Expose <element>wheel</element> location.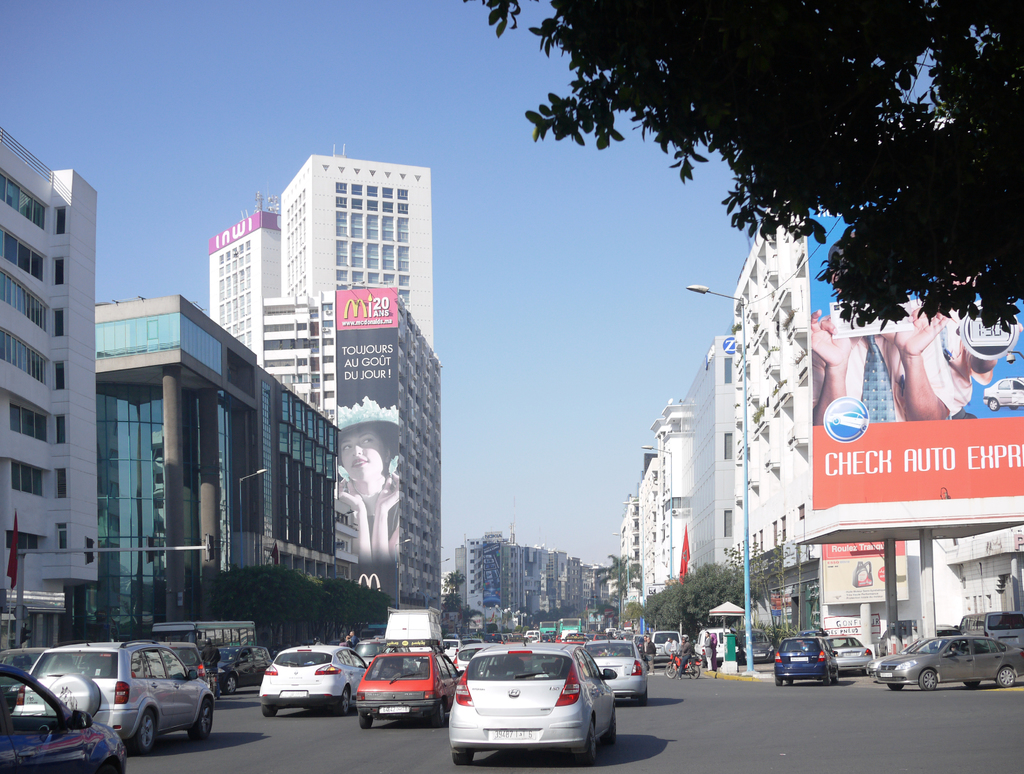
Exposed at box(188, 698, 212, 737).
